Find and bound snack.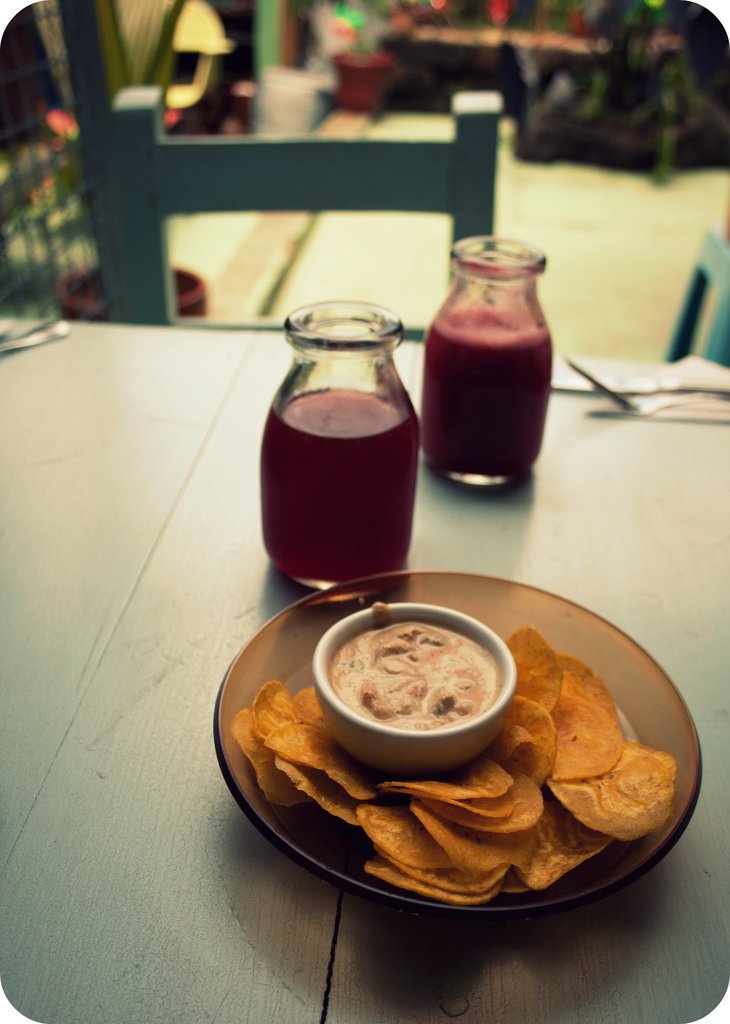
Bound: select_region(331, 616, 527, 774).
